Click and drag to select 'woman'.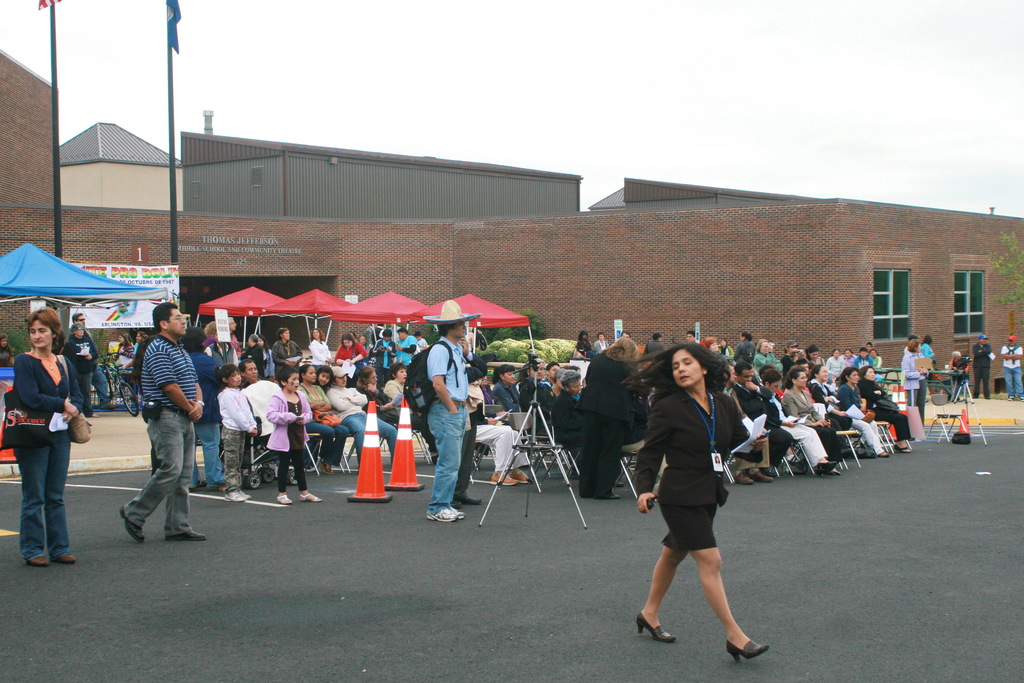
Selection: [270,323,308,381].
